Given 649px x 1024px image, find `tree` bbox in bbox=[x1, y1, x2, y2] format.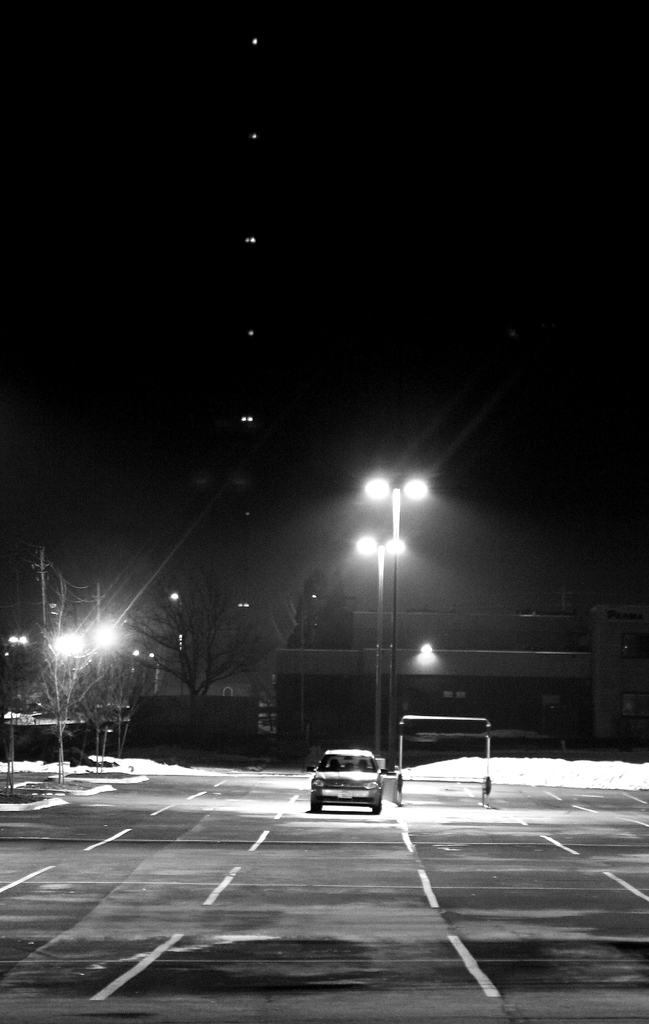
bbox=[81, 617, 140, 774].
